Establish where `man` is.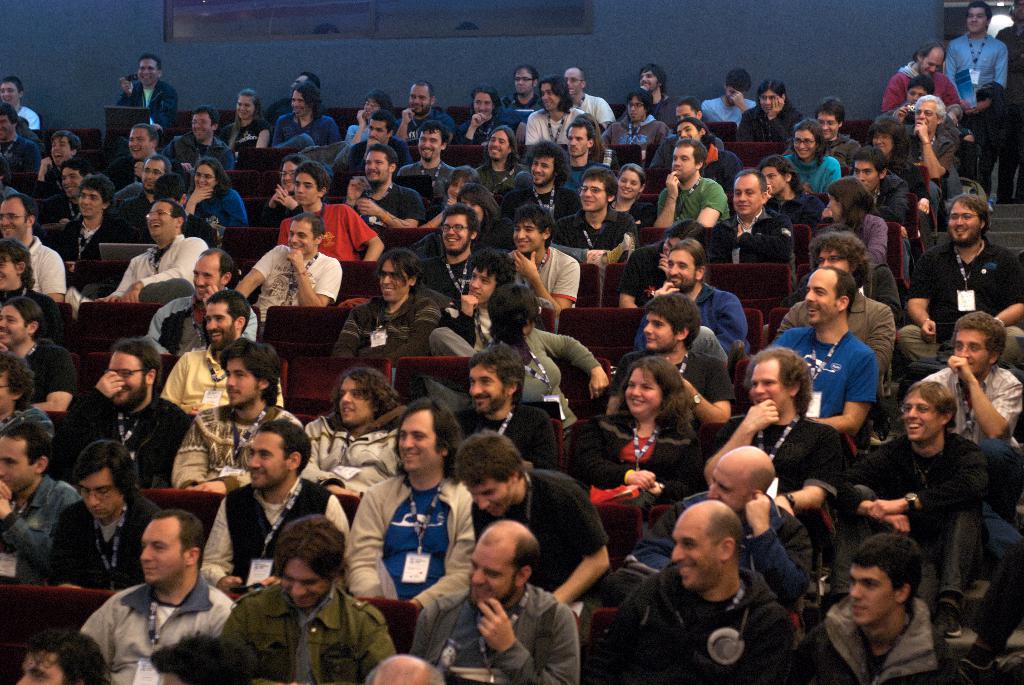
Established at (left=0, top=422, right=84, bottom=590).
